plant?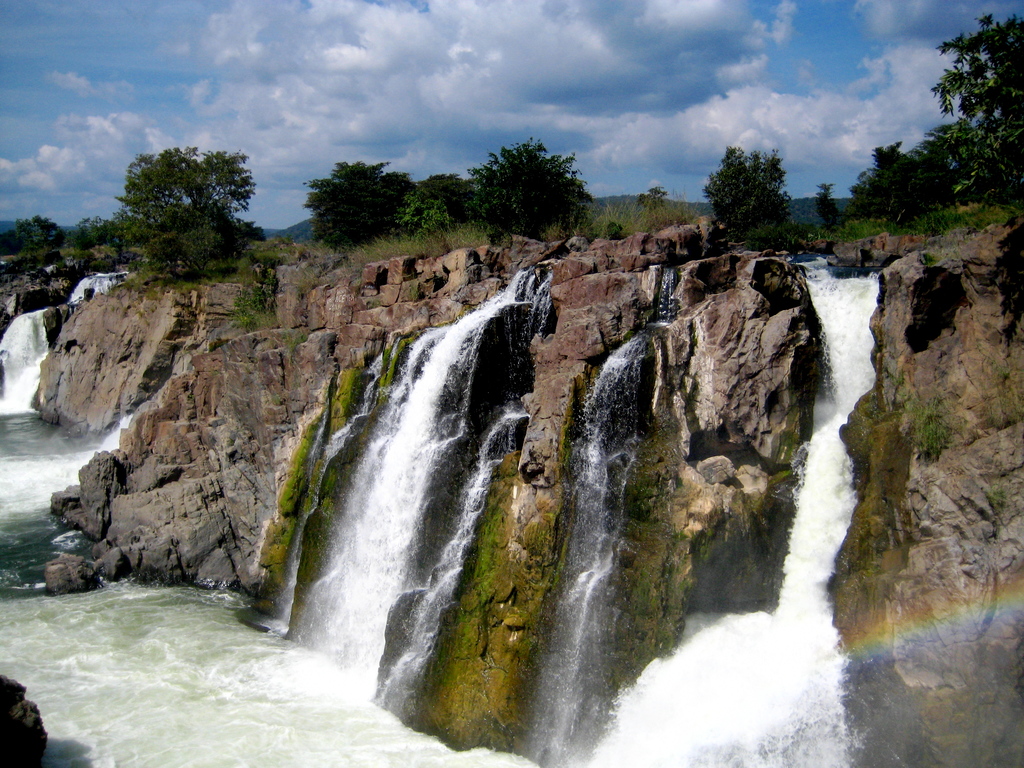
bbox=(226, 234, 296, 280)
